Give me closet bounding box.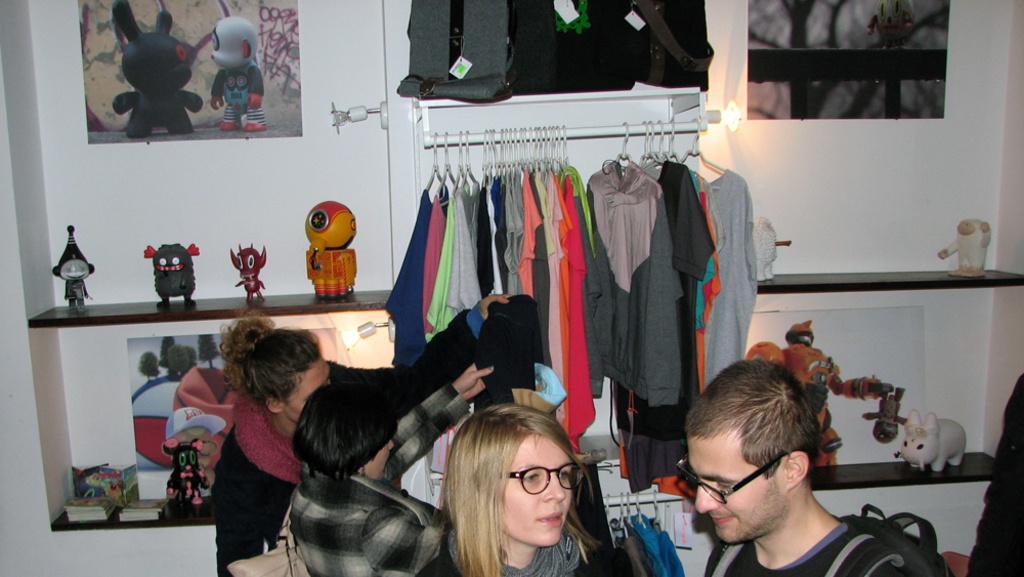
x1=602 y1=490 x2=679 y2=576.
